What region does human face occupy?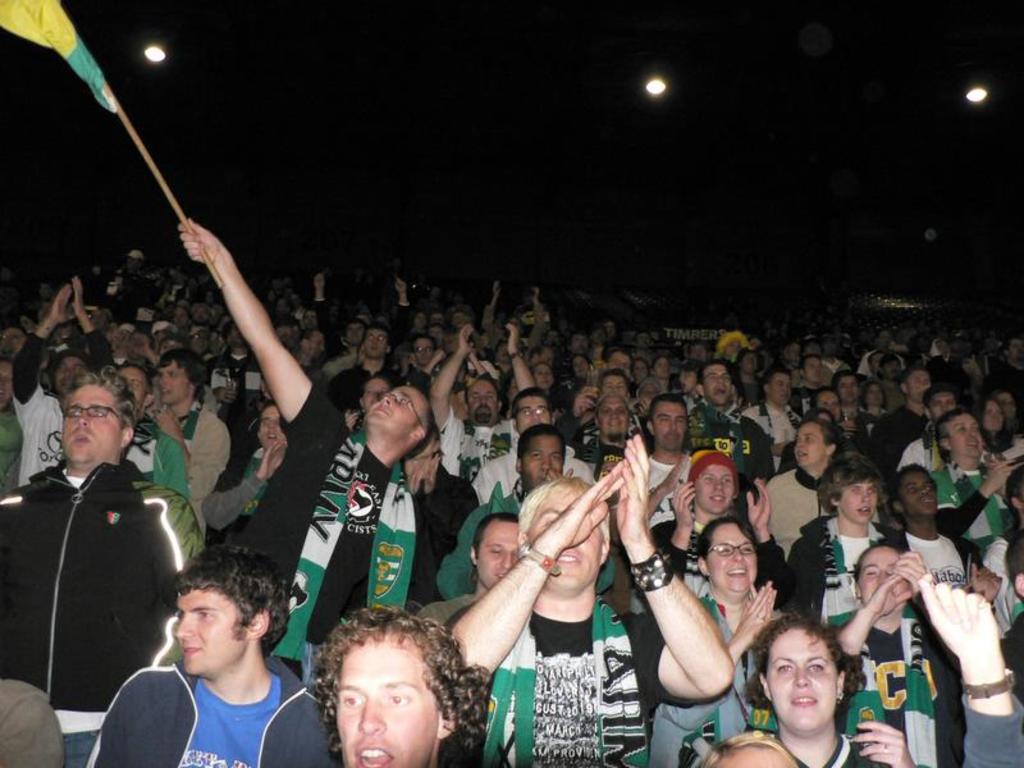
(x1=791, y1=417, x2=833, y2=470).
